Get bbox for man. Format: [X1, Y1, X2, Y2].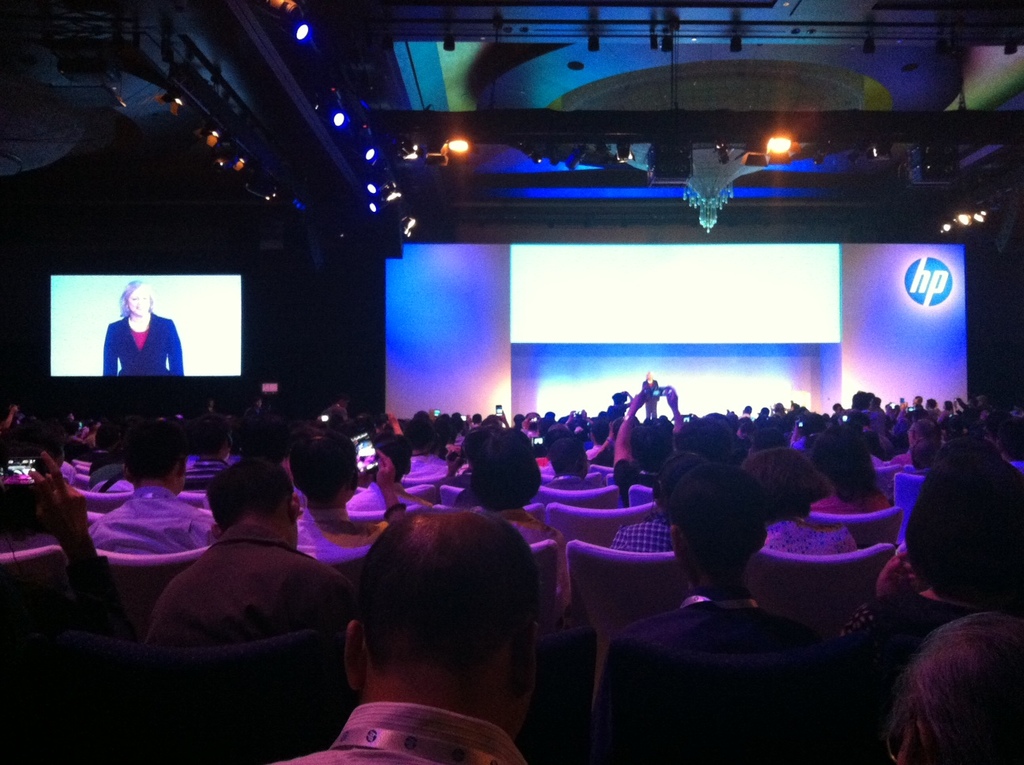
[544, 441, 599, 490].
